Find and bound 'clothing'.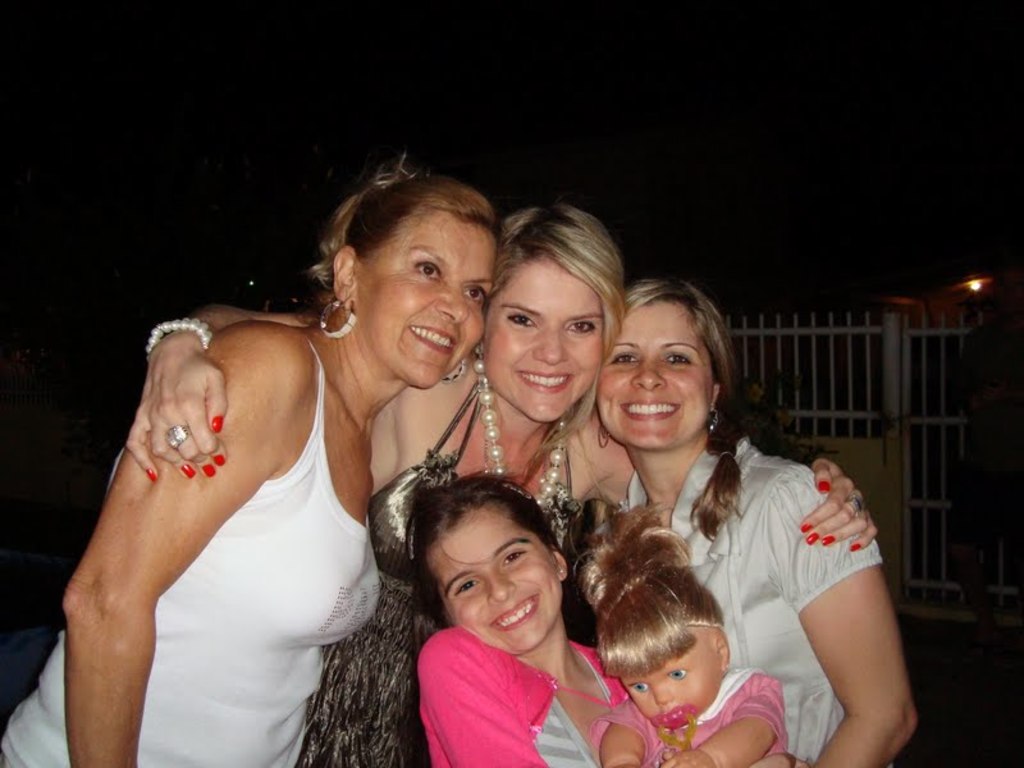
Bound: [x1=595, y1=443, x2=891, y2=767].
